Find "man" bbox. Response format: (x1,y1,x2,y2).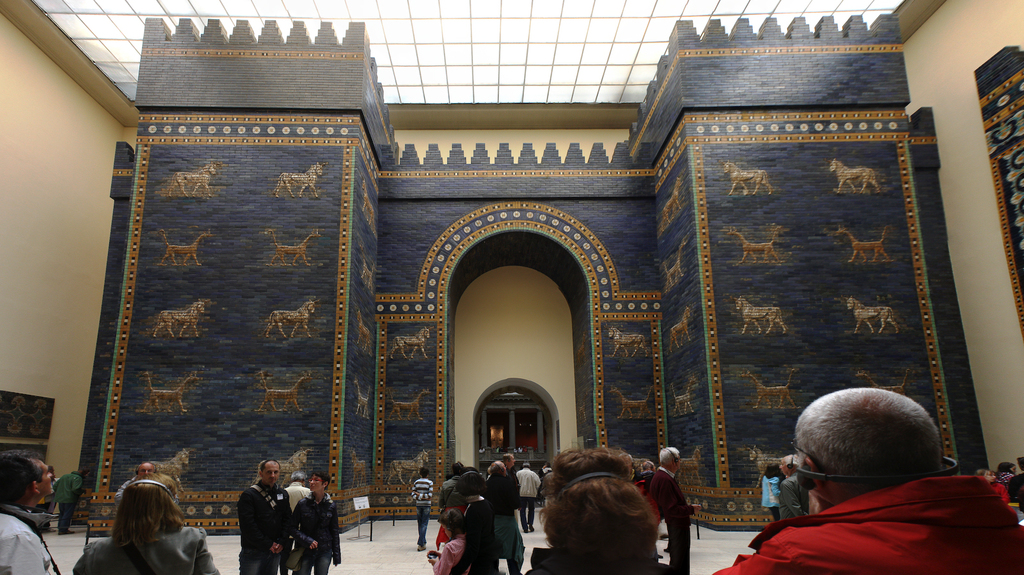
(52,471,86,535).
